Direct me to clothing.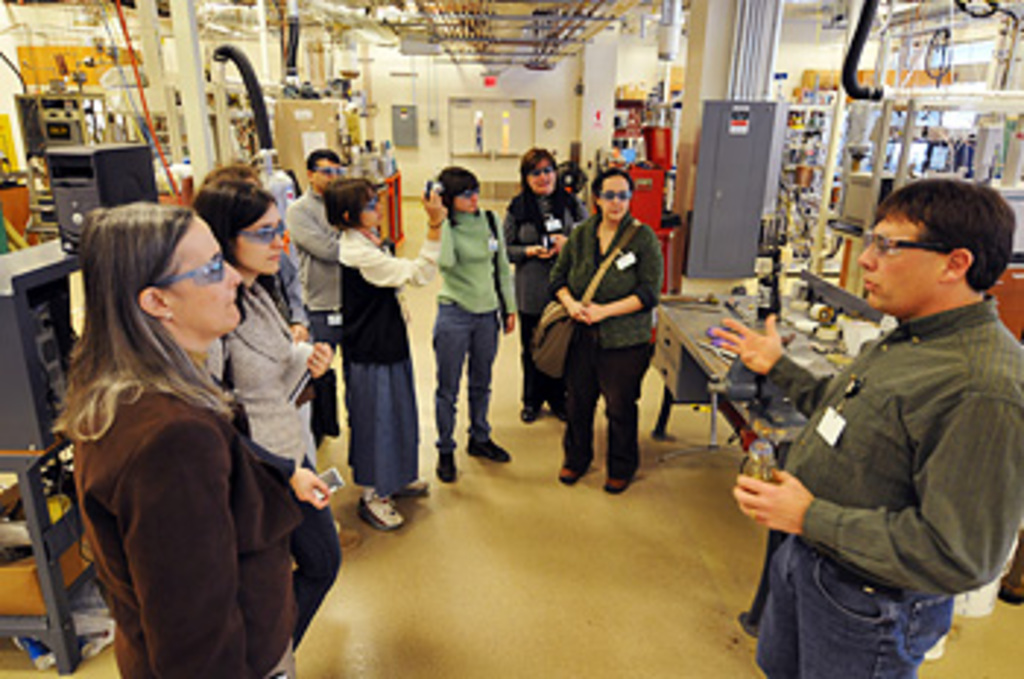
Direction: box=[348, 155, 380, 190].
